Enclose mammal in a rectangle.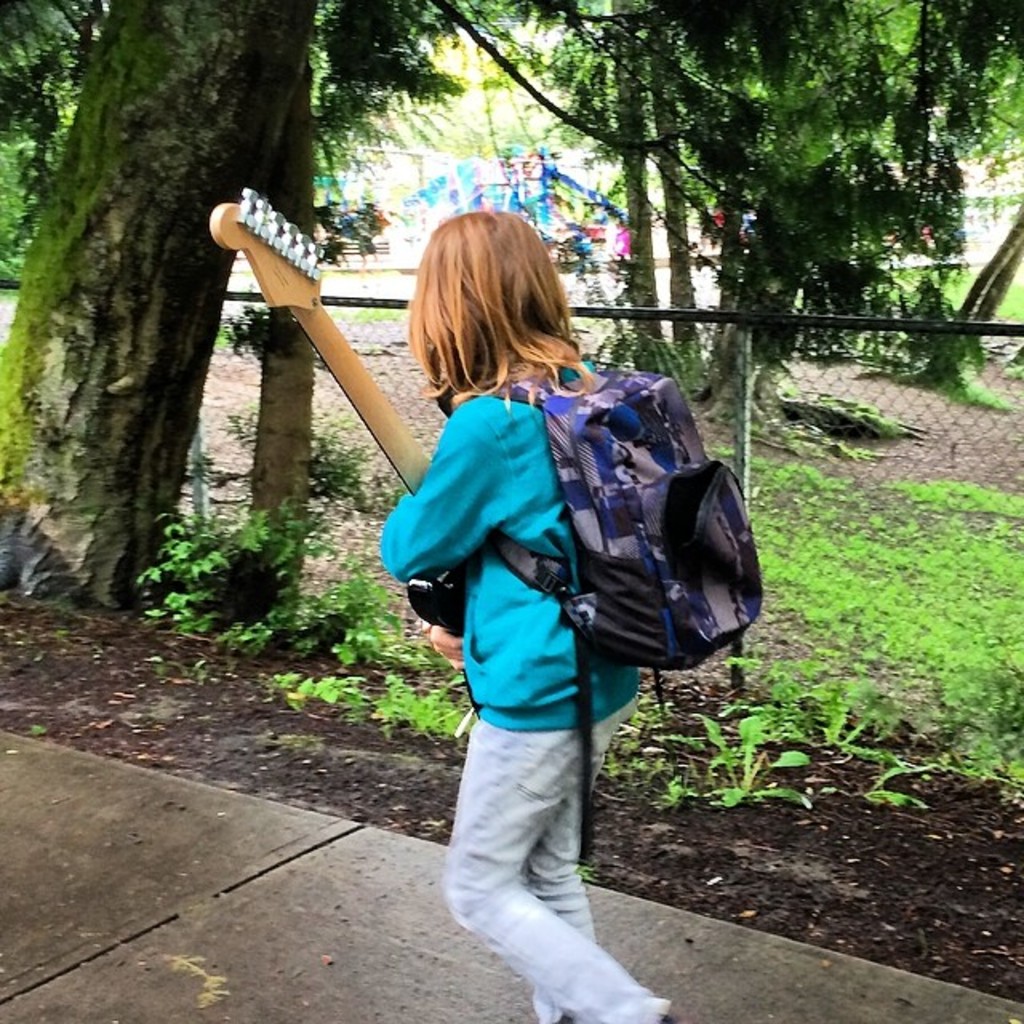
387:205:691:1016.
